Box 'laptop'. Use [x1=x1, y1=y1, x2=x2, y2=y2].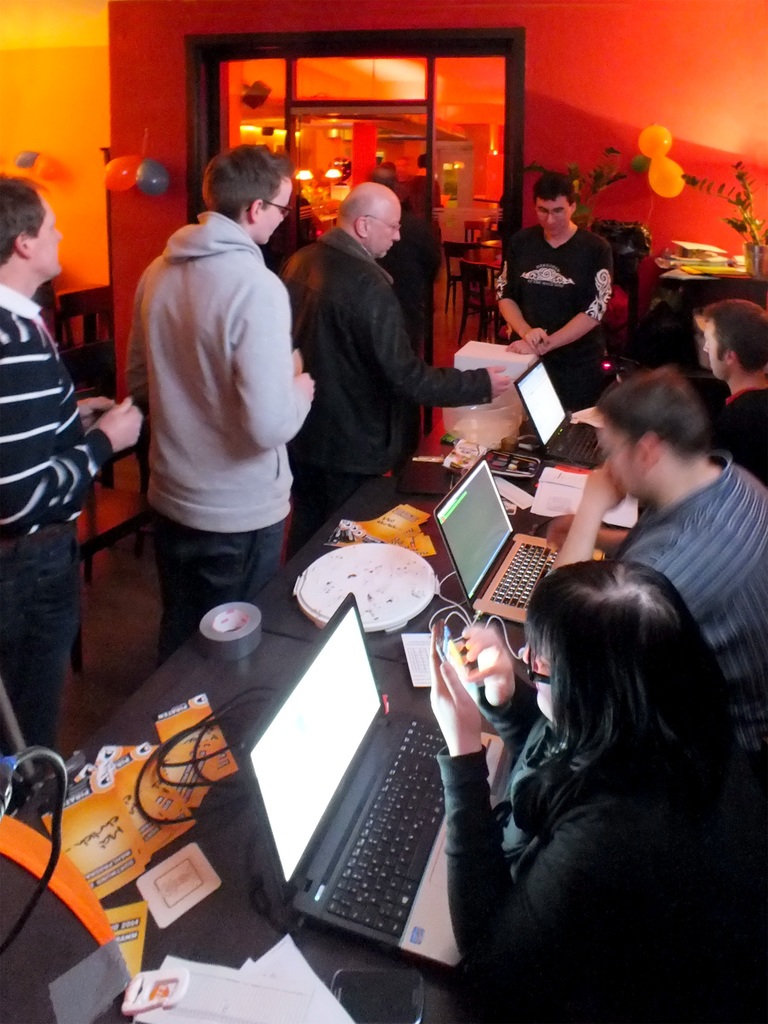
[x1=236, y1=593, x2=513, y2=967].
